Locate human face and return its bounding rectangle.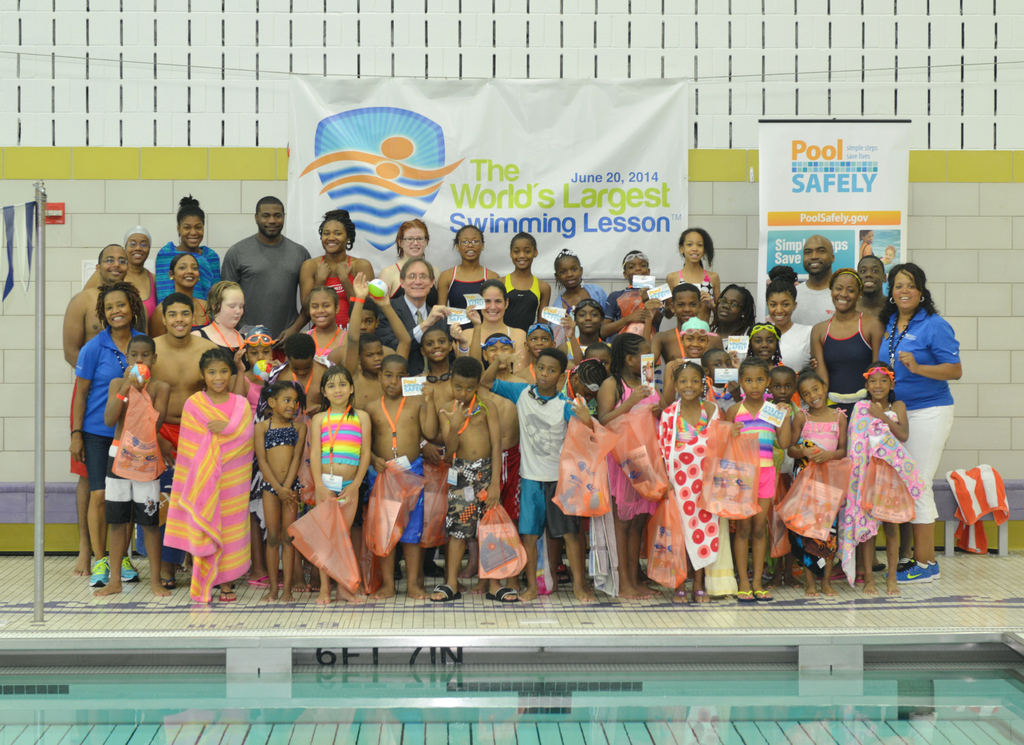
<bbox>801, 233, 834, 272</bbox>.
